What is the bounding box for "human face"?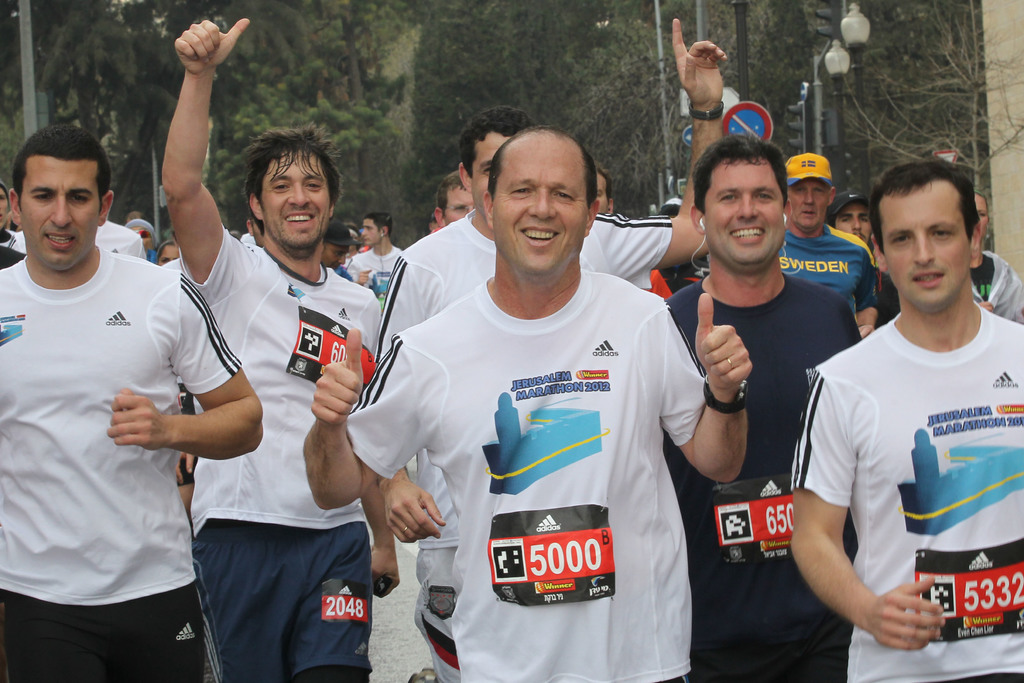
973,195,988,232.
